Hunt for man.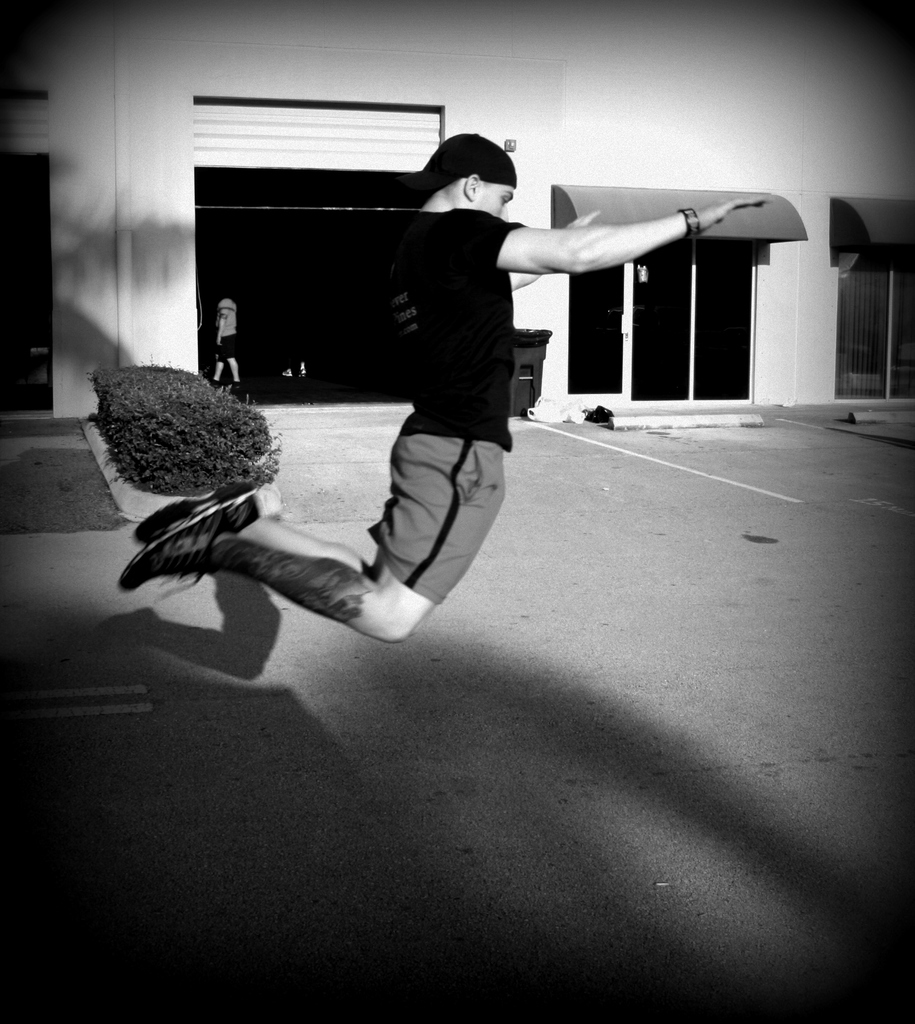
Hunted down at <bbox>122, 139, 779, 643</bbox>.
